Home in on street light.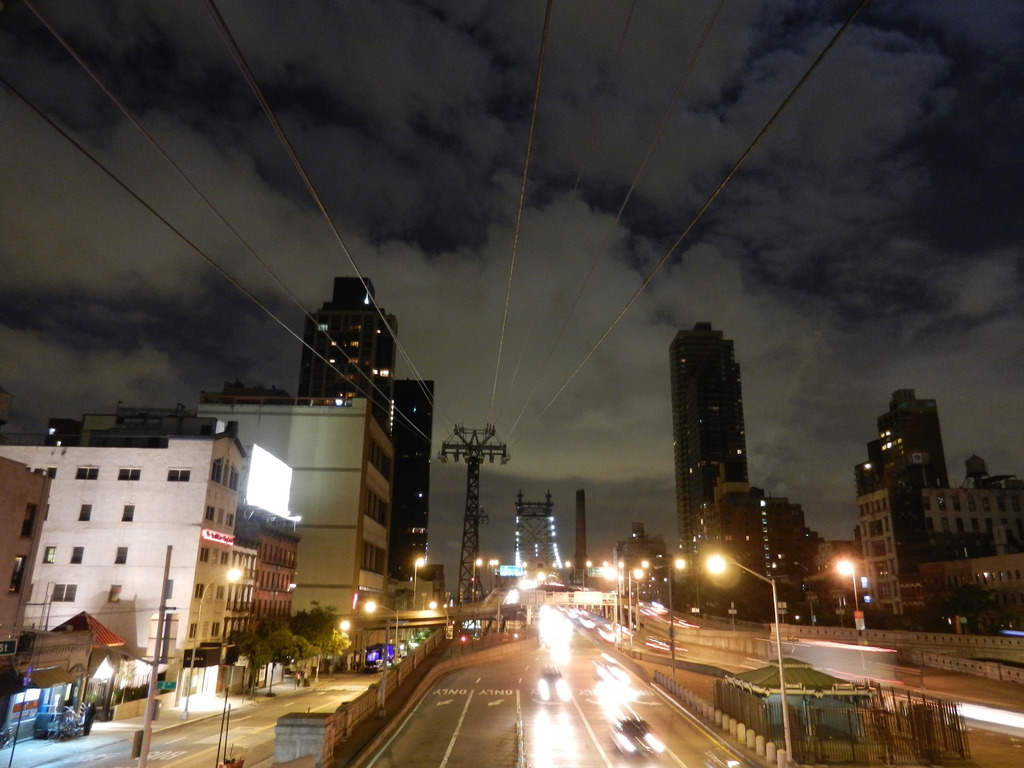
Homed in at 314, 616, 353, 684.
